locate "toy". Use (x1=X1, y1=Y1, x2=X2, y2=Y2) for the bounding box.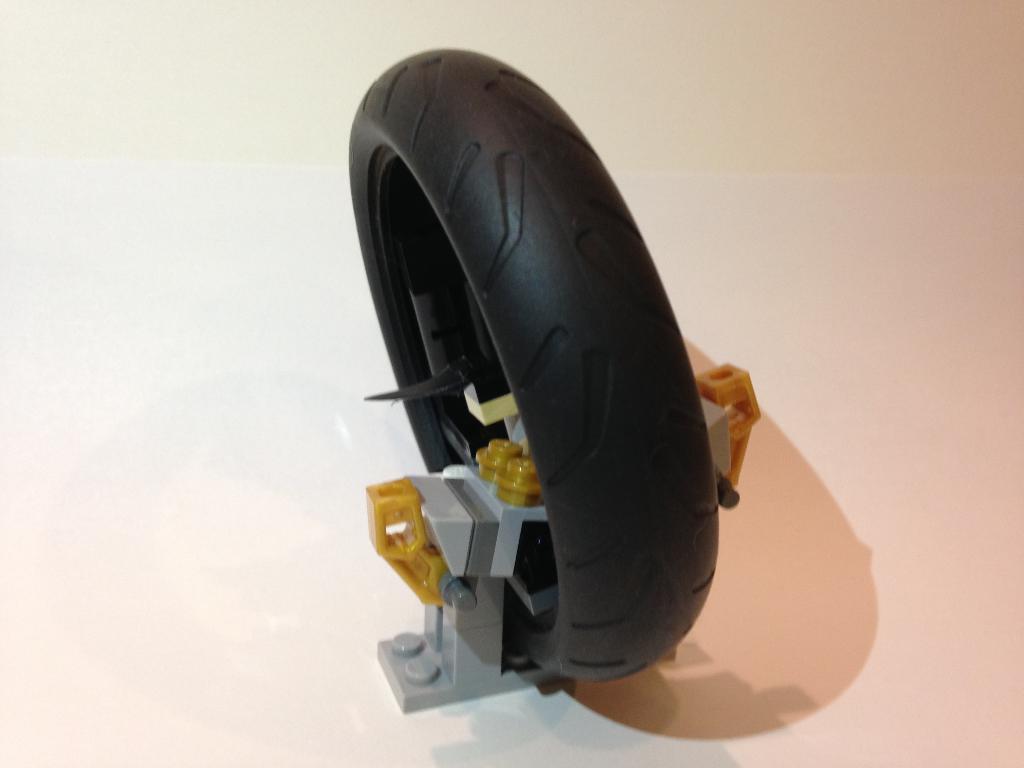
(x1=366, y1=343, x2=762, y2=607).
